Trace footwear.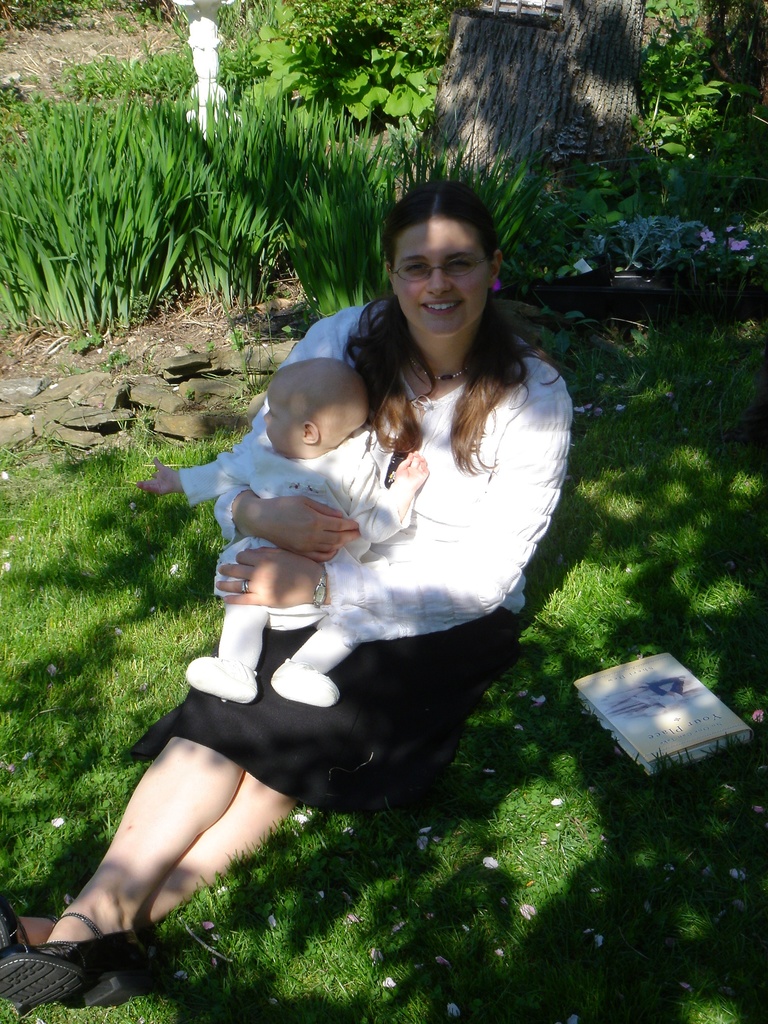
Traced to crop(0, 909, 63, 958).
